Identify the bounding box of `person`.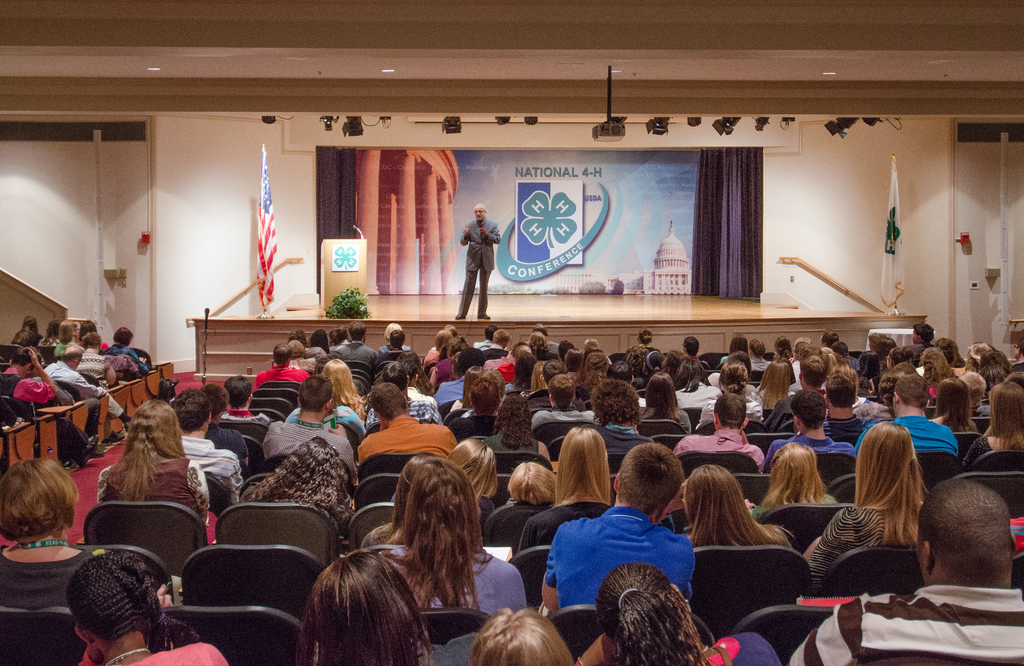
bbox=[99, 320, 1020, 665].
